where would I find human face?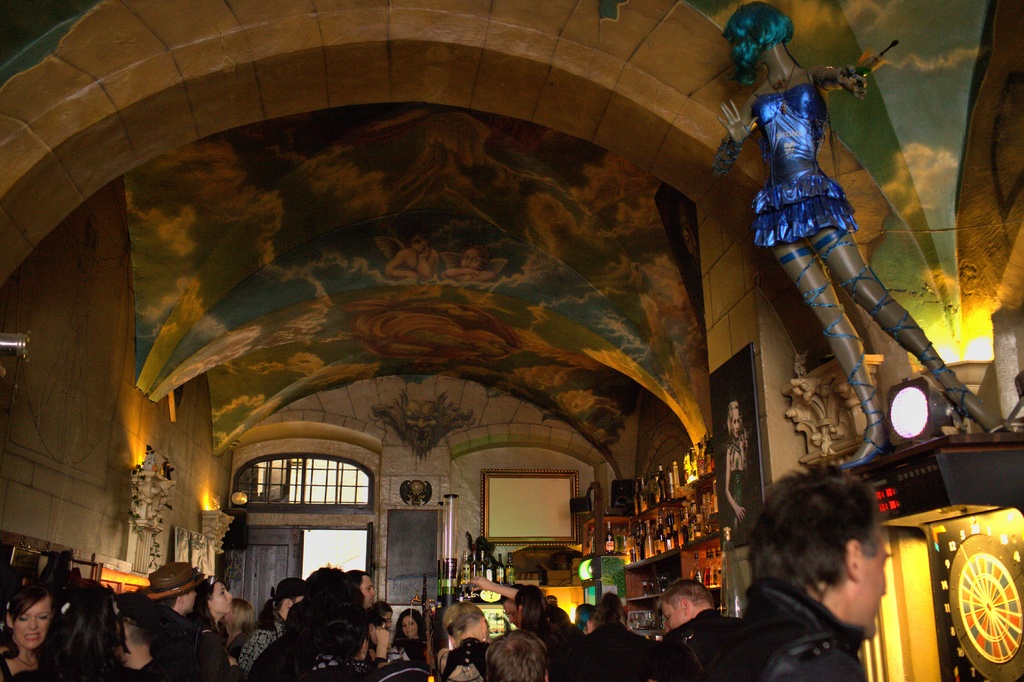
At [x1=732, y1=409, x2=740, y2=440].
